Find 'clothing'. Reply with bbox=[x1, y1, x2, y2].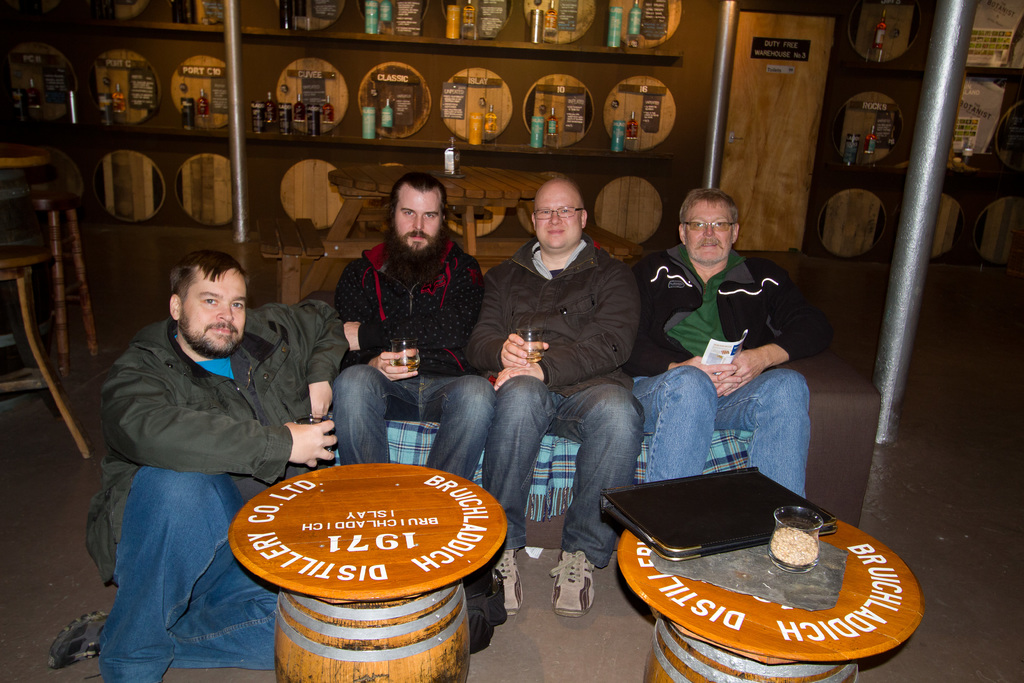
bbox=[465, 242, 639, 563].
